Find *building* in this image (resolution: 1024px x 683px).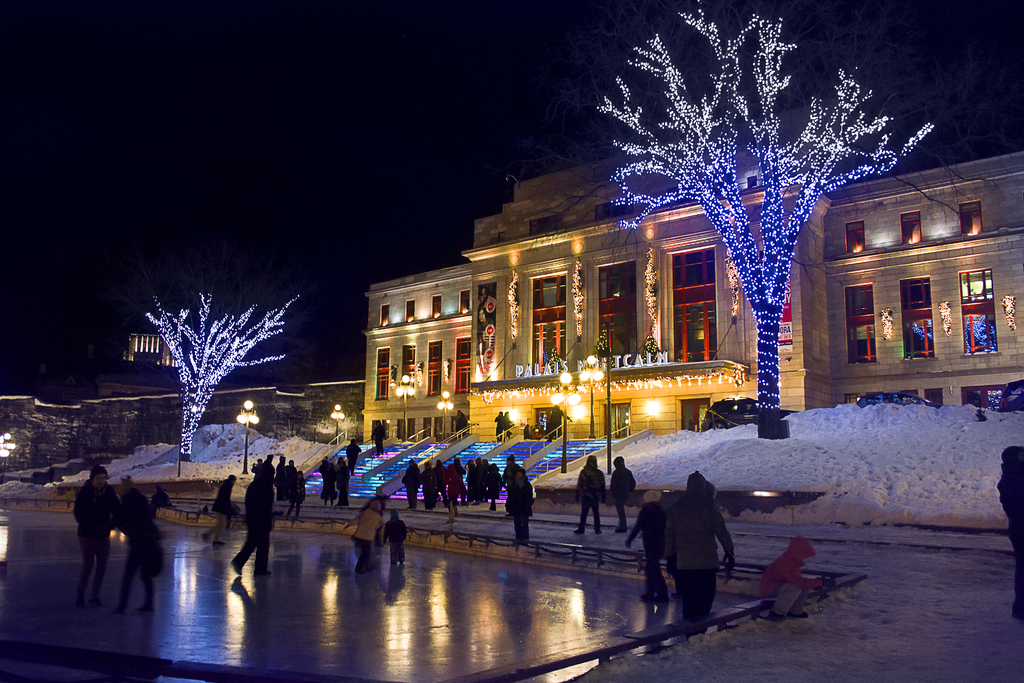
crop(465, 152, 833, 448).
